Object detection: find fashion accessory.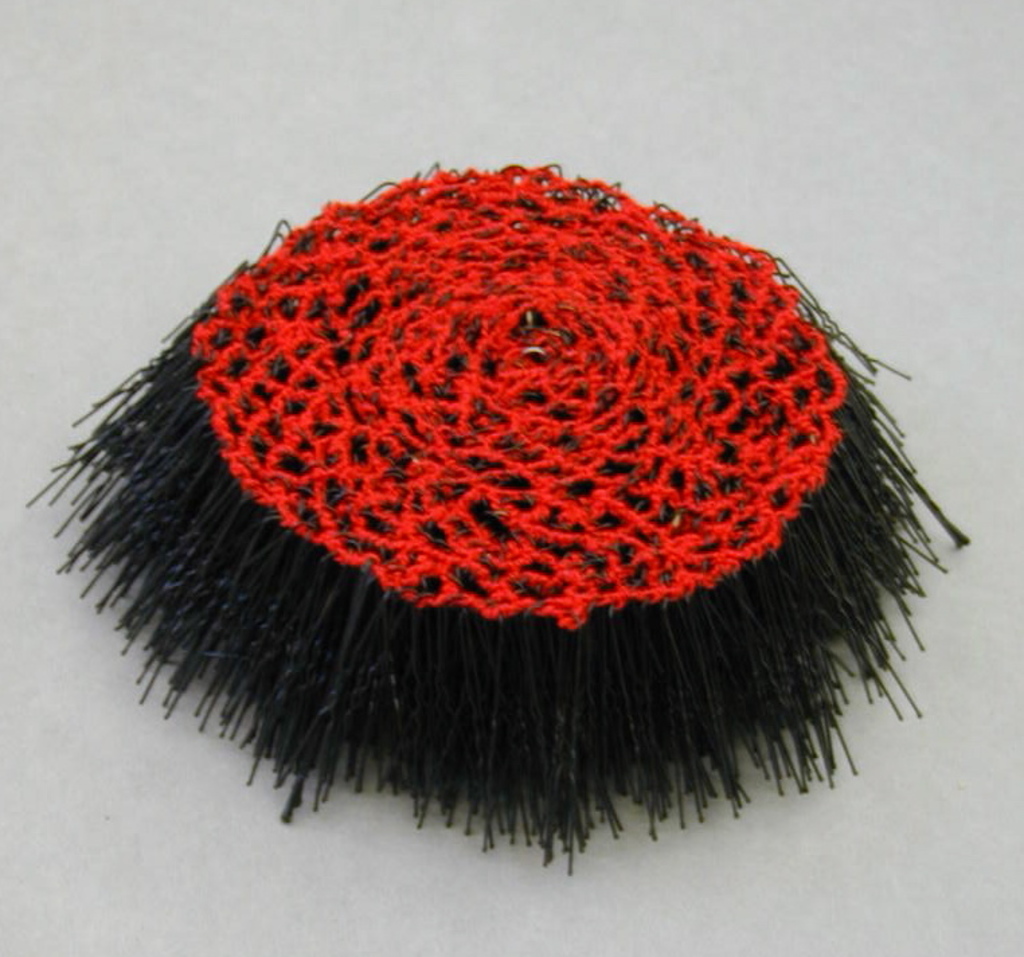
[28,159,972,876].
